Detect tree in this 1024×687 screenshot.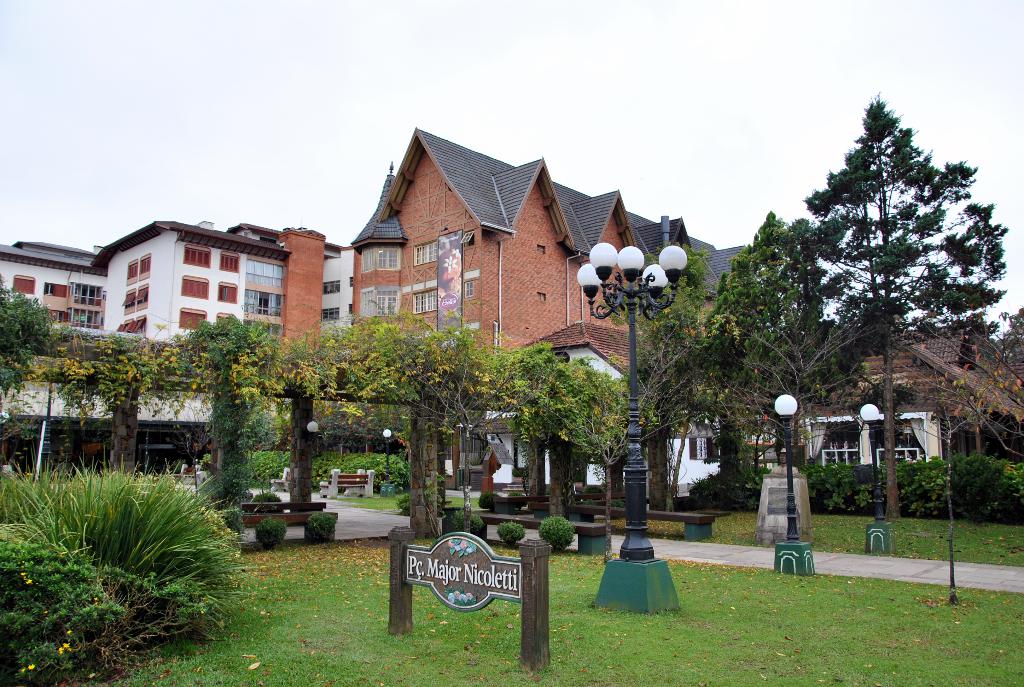
Detection: (left=625, top=212, right=802, bottom=506).
